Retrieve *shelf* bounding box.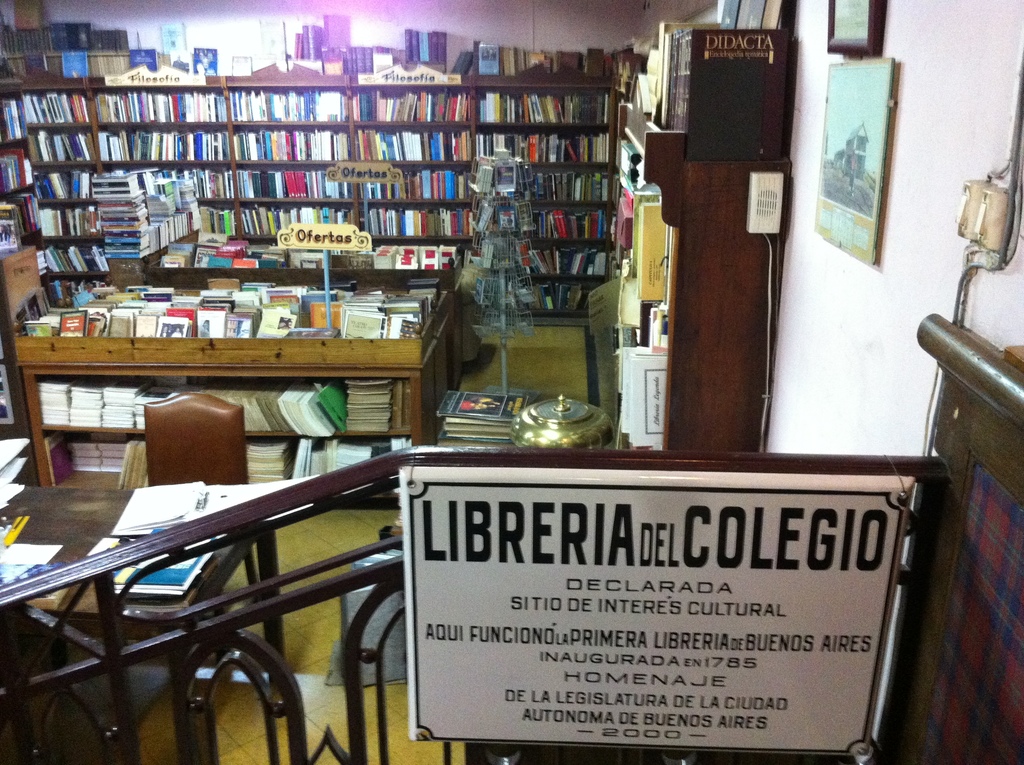
Bounding box: left=35, top=429, right=420, bottom=490.
